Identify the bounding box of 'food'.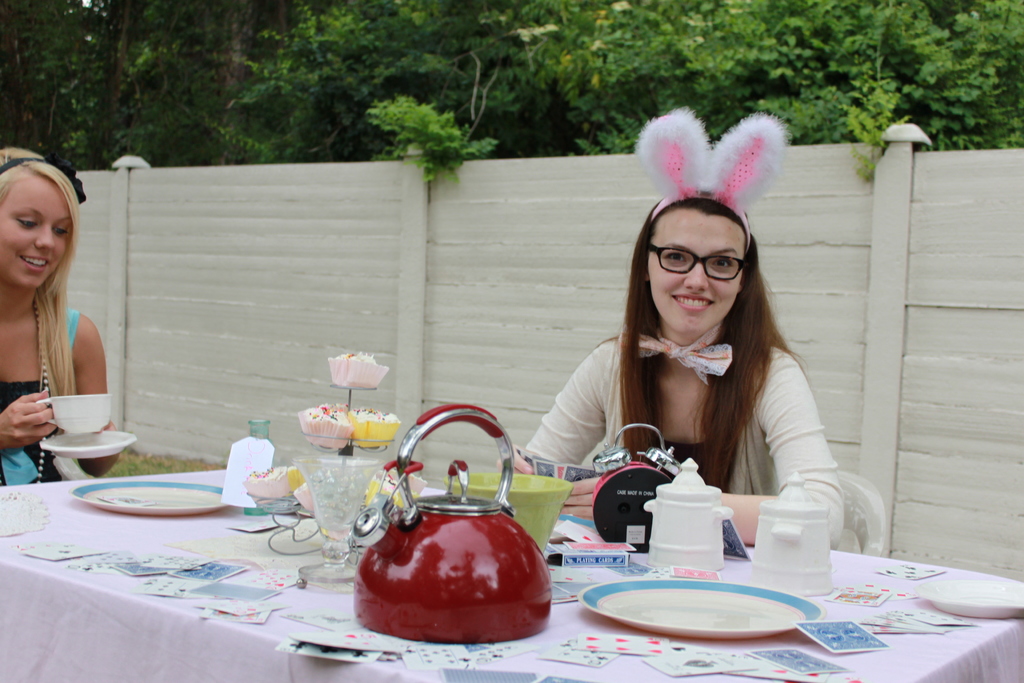
x1=332, y1=354, x2=387, y2=386.
